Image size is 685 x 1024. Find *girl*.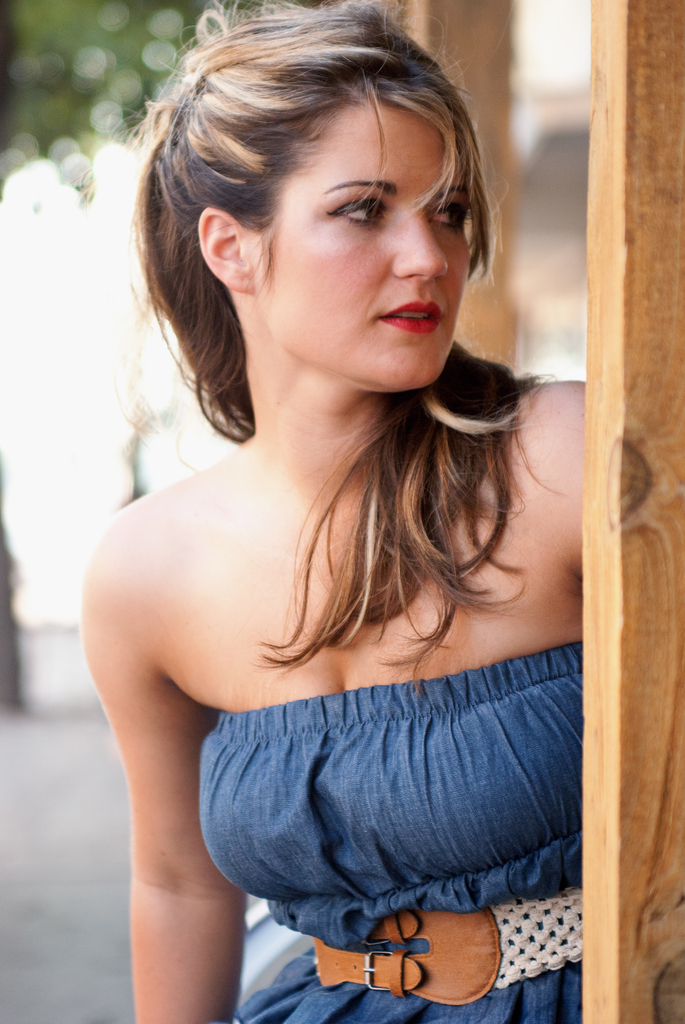
76:13:592:1023.
